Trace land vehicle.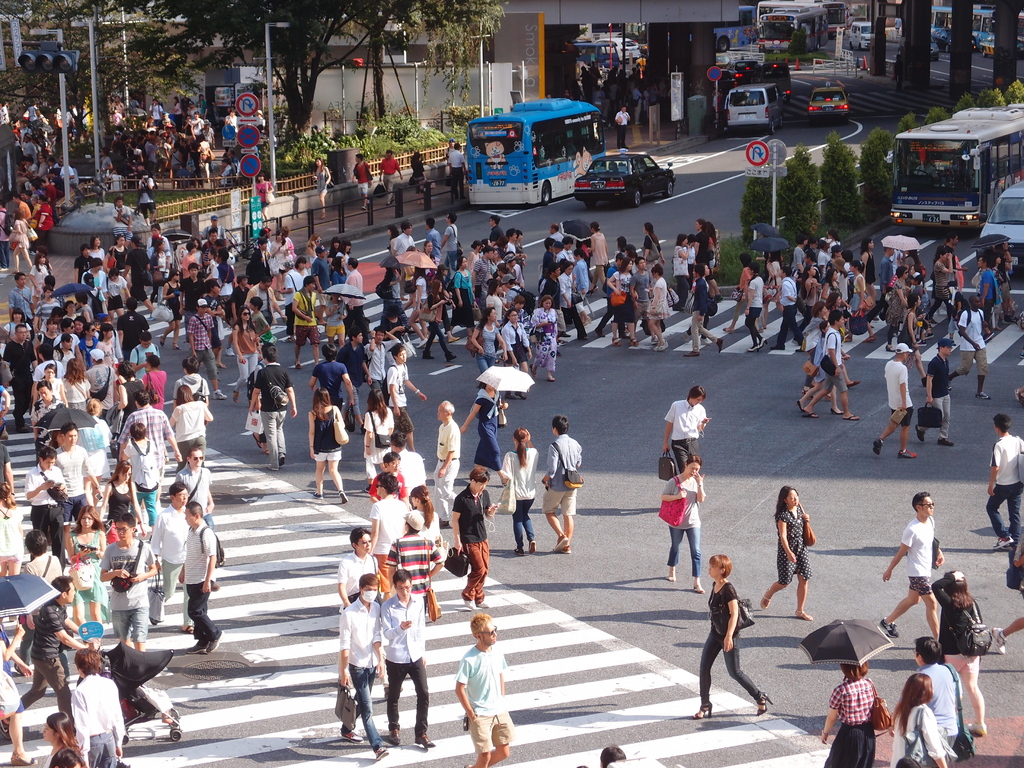
Traced to pyautogui.locateOnScreen(982, 183, 1023, 266).
